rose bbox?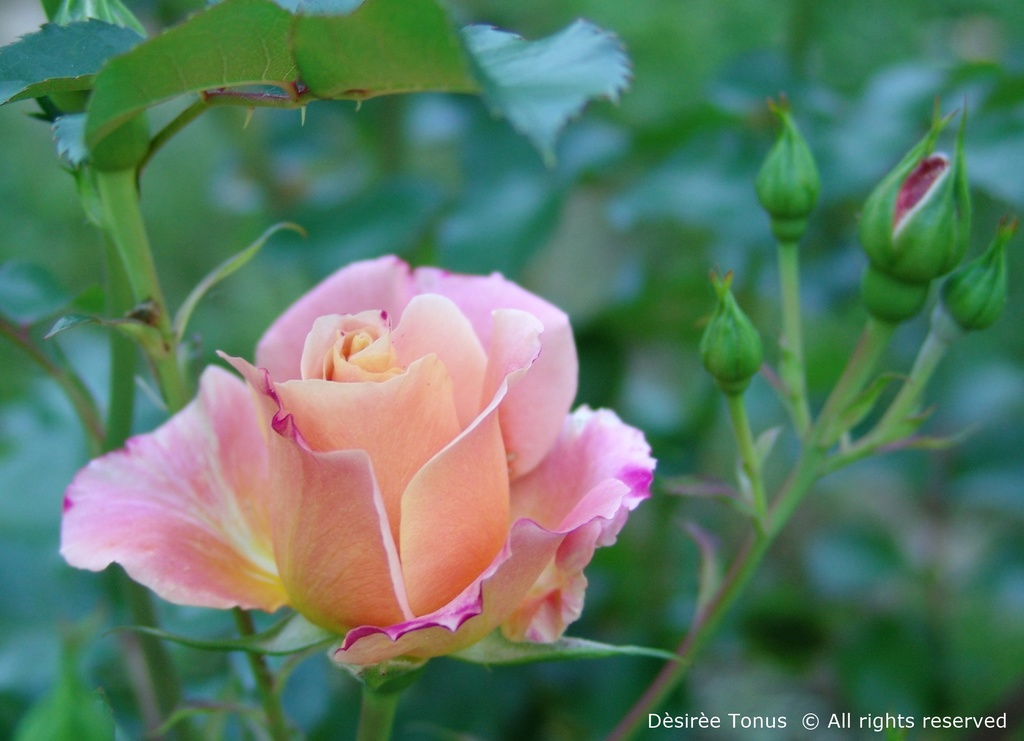
rect(50, 248, 665, 672)
